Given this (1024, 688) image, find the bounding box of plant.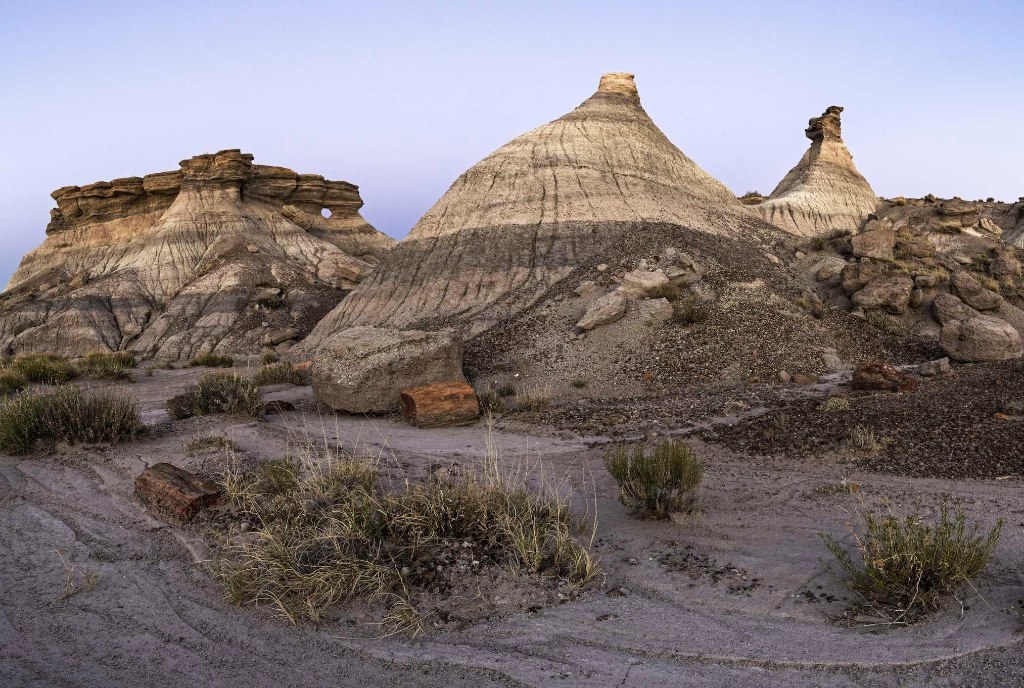
<region>849, 418, 889, 461</region>.
